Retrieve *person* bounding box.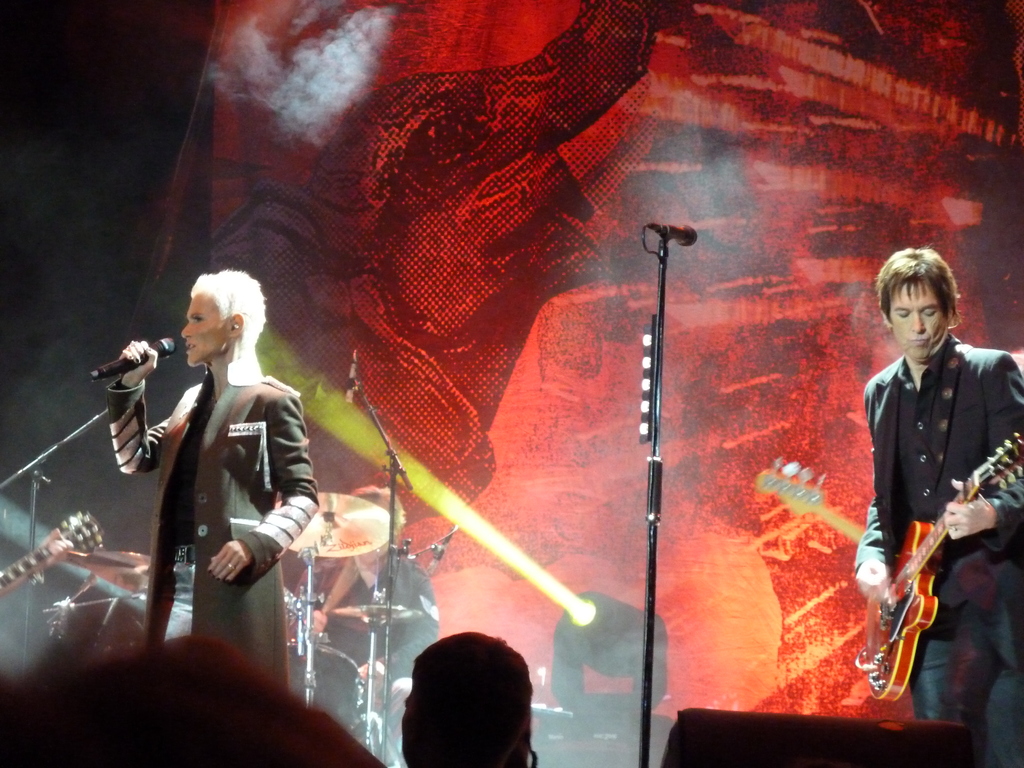
Bounding box: 854, 249, 1023, 767.
